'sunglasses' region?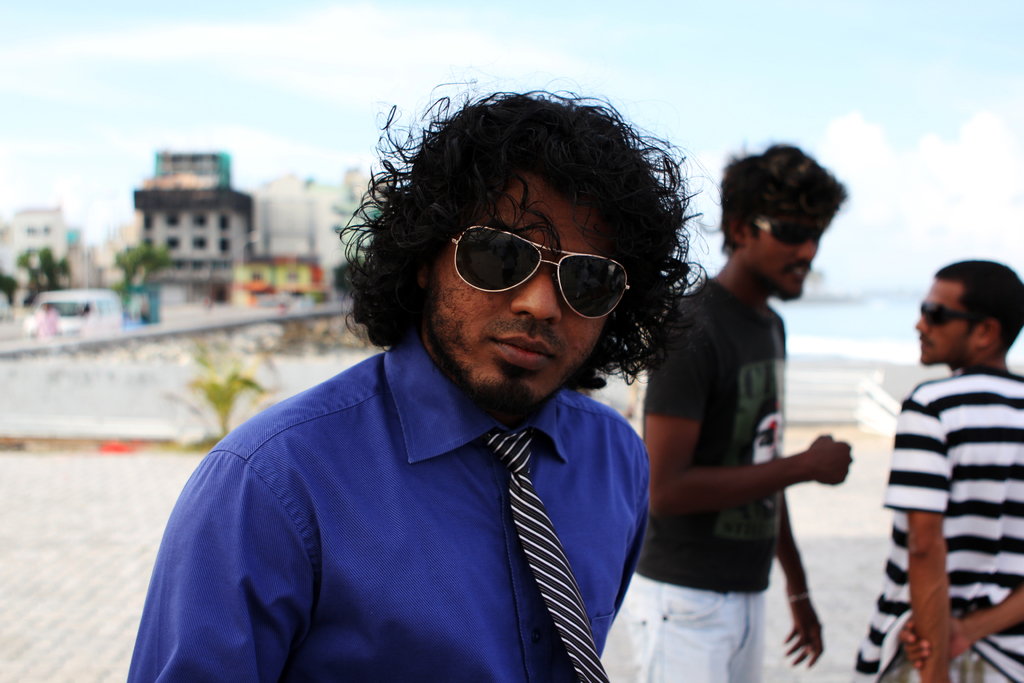
box=[751, 217, 822, 242]
